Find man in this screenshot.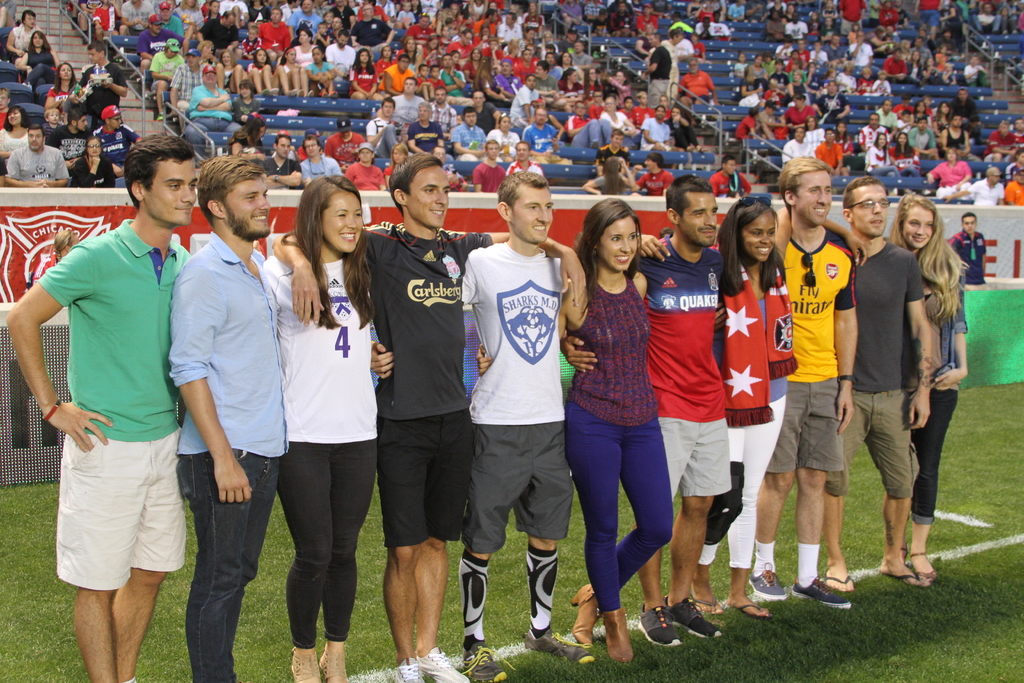
The bounding box for man is rect(324, 118, 364, 168).
